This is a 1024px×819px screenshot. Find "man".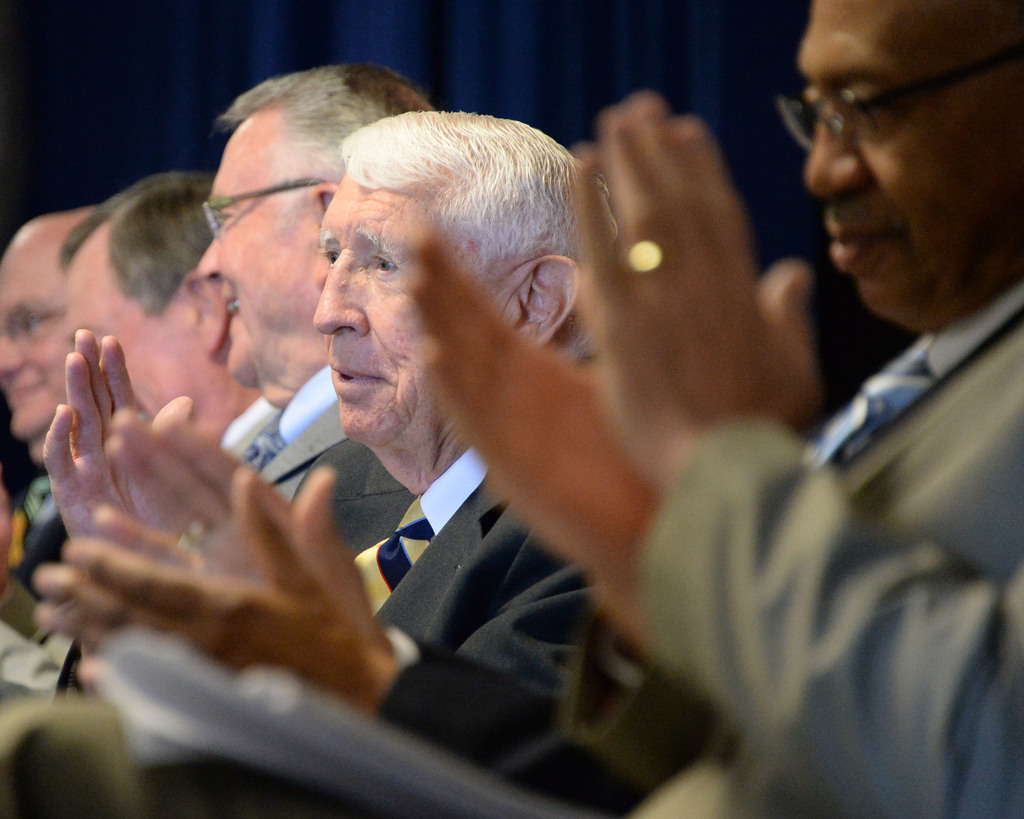
Bounding box: rect(402, 0, 1023, 818).
